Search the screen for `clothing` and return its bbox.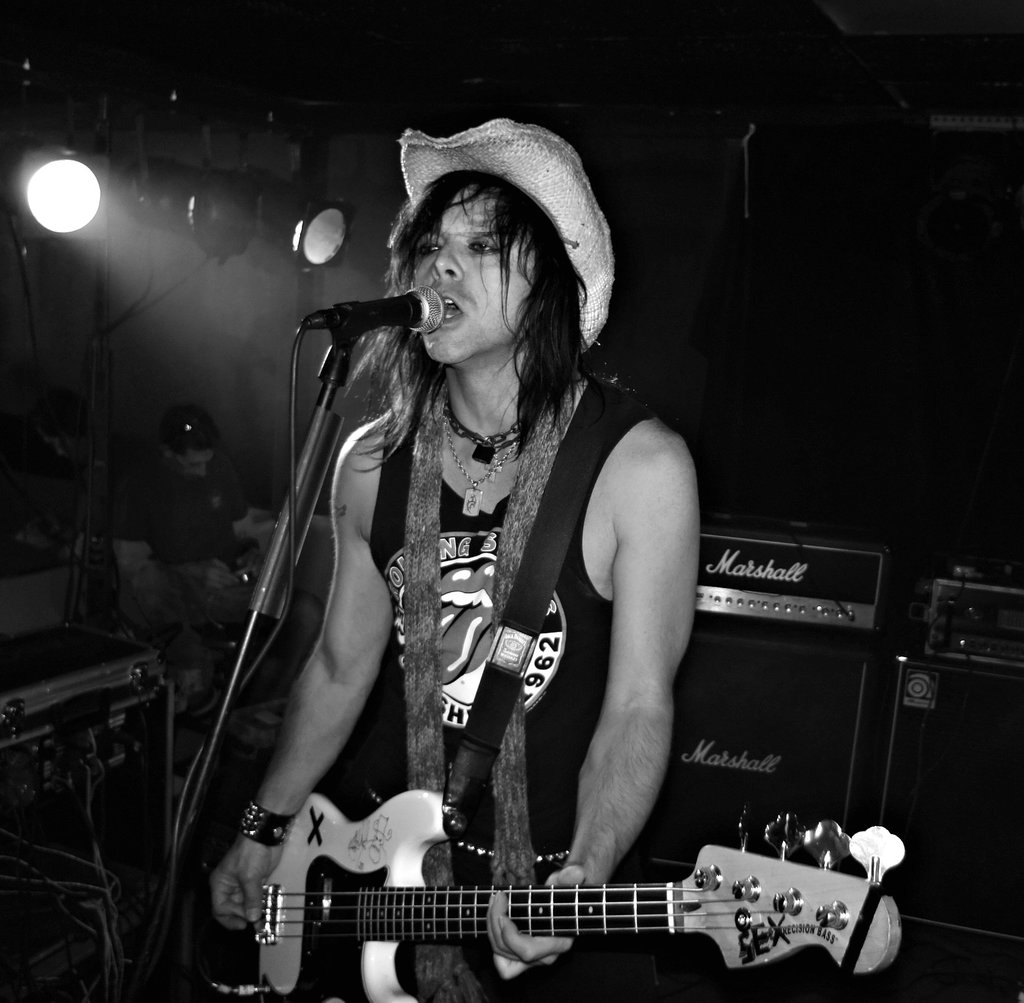
Found: [103, 445, 252, 635].
